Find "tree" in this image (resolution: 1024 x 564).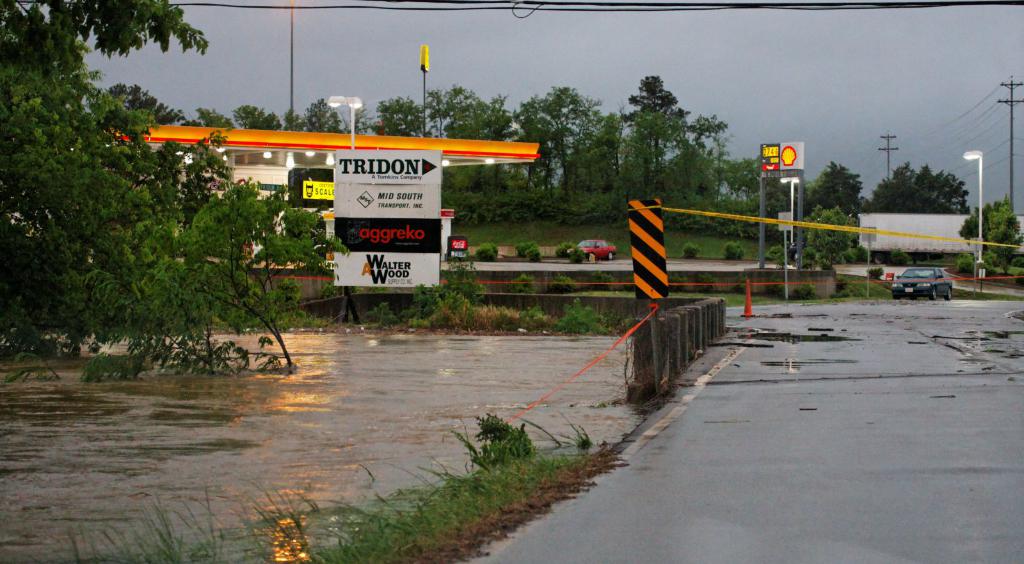
981:227:1020:276.
